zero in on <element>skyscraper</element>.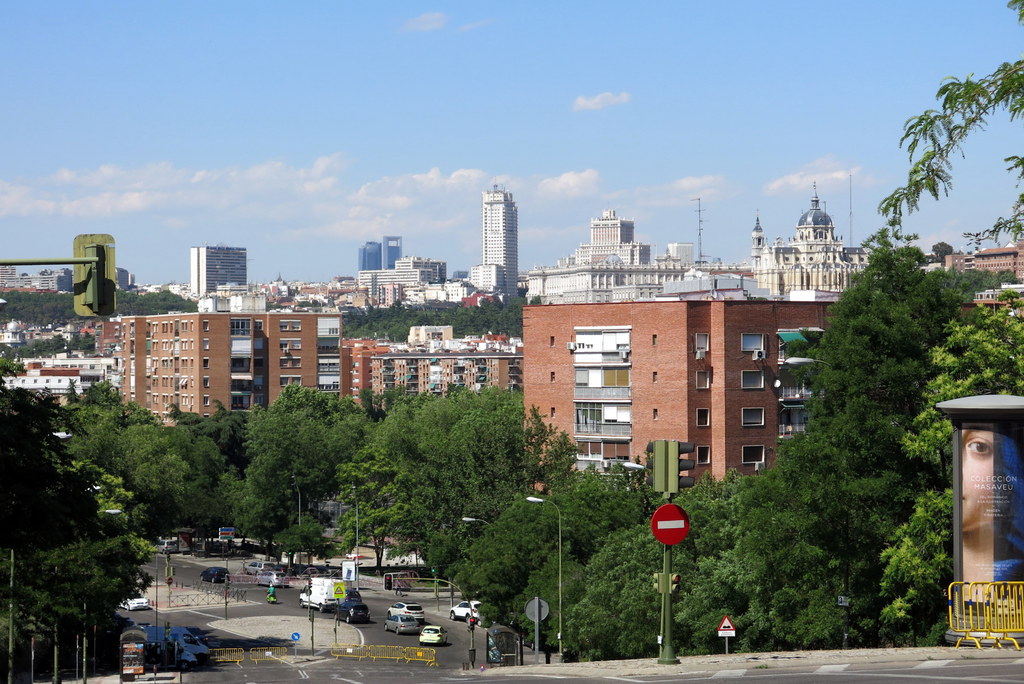
Zeroed in: (left=382, top=235, right=403, bottom=267).
